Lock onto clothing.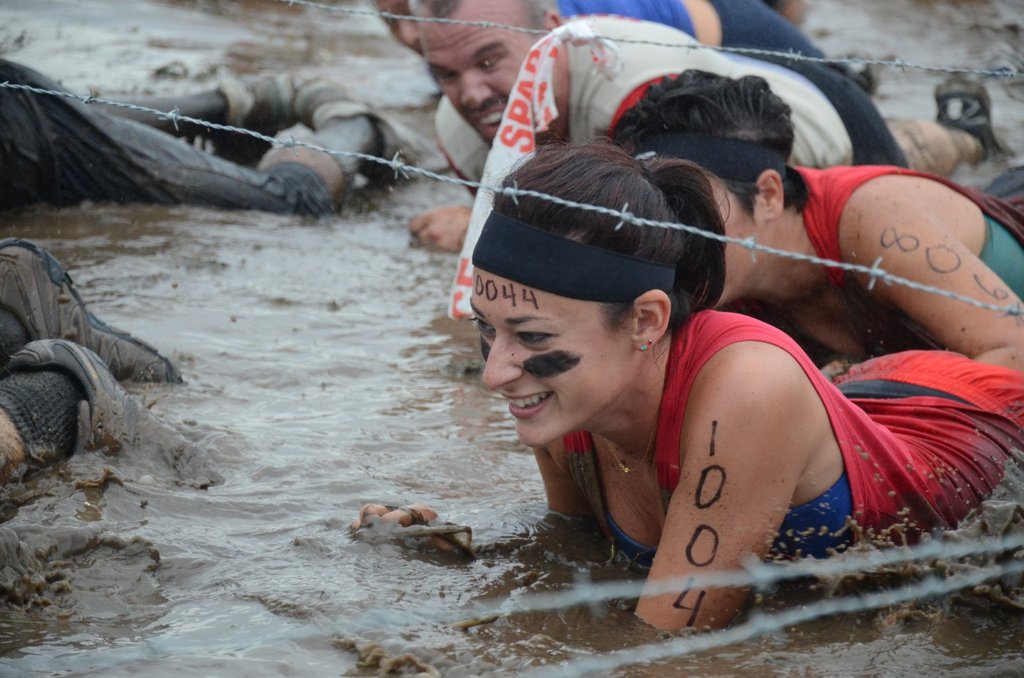
Locked: 795:162:1023:353.
